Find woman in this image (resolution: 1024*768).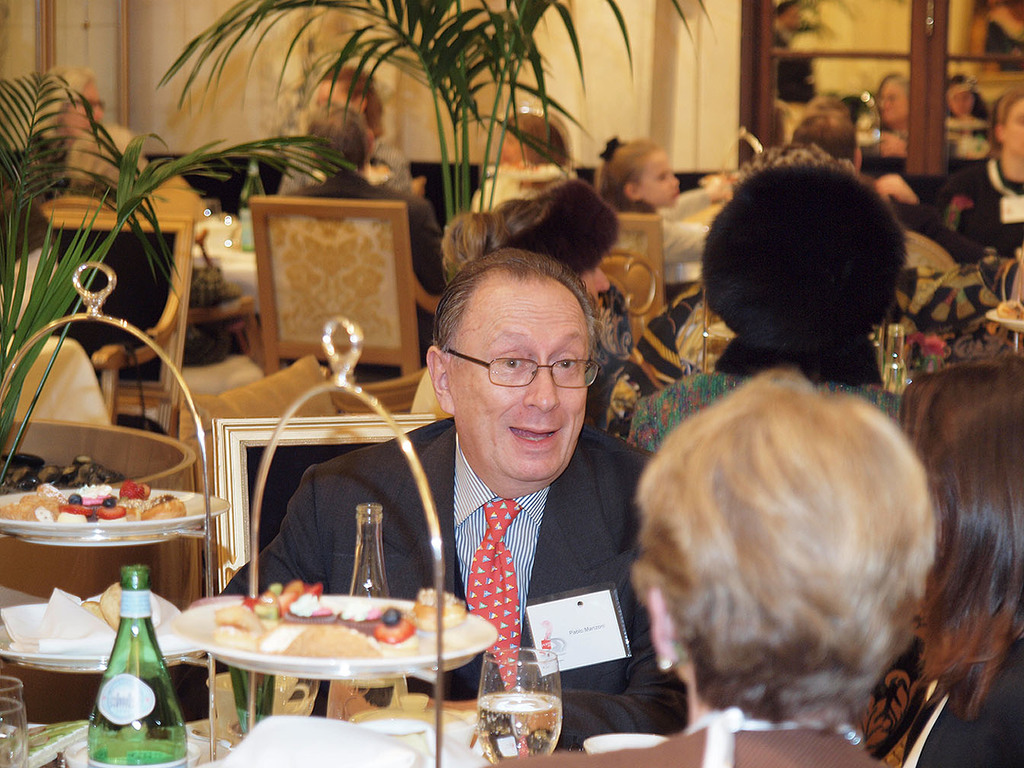
922/93/1023/251.
